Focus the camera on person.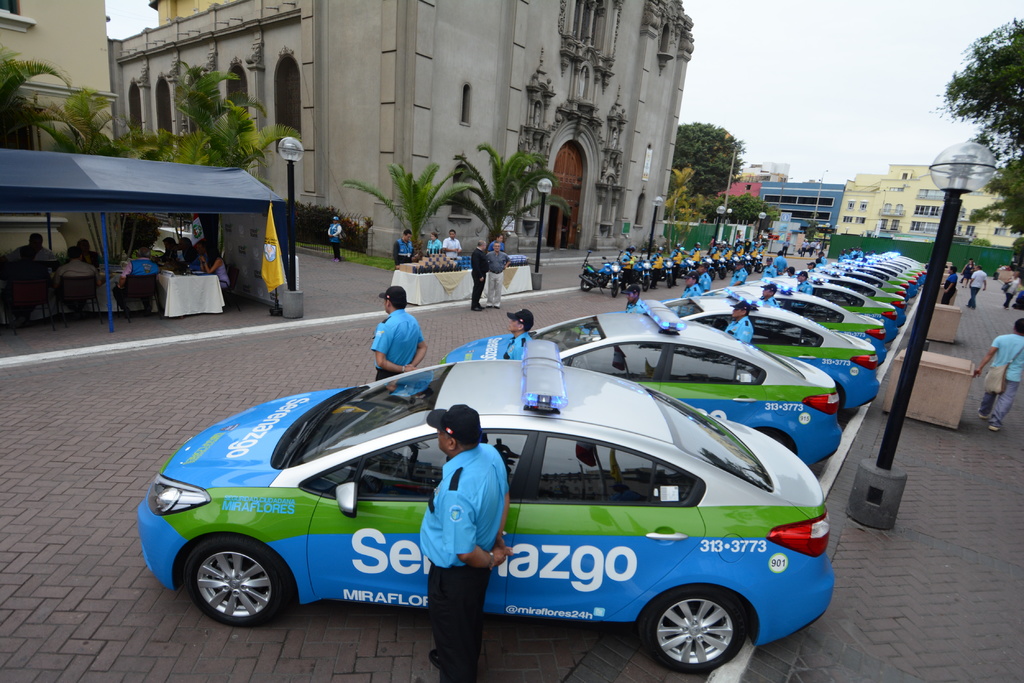
Focus region: x1=694 y1=262 x2=711 y2=293.
